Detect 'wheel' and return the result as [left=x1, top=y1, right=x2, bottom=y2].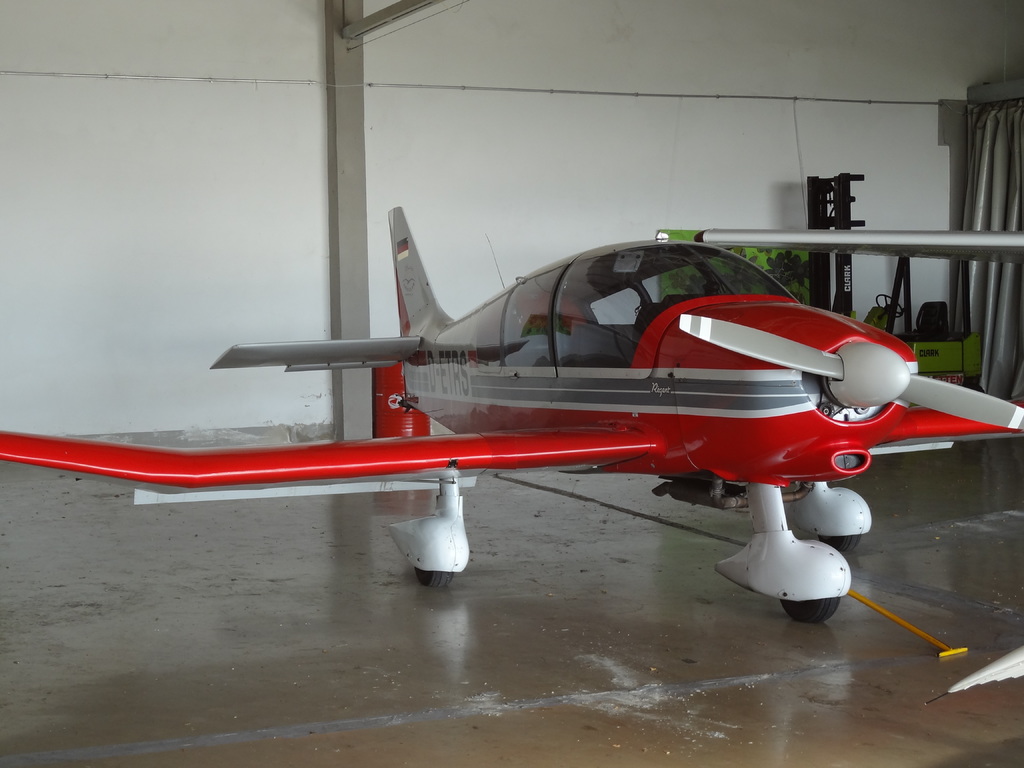
[left=413, top=569, right=453, bottom=586].
